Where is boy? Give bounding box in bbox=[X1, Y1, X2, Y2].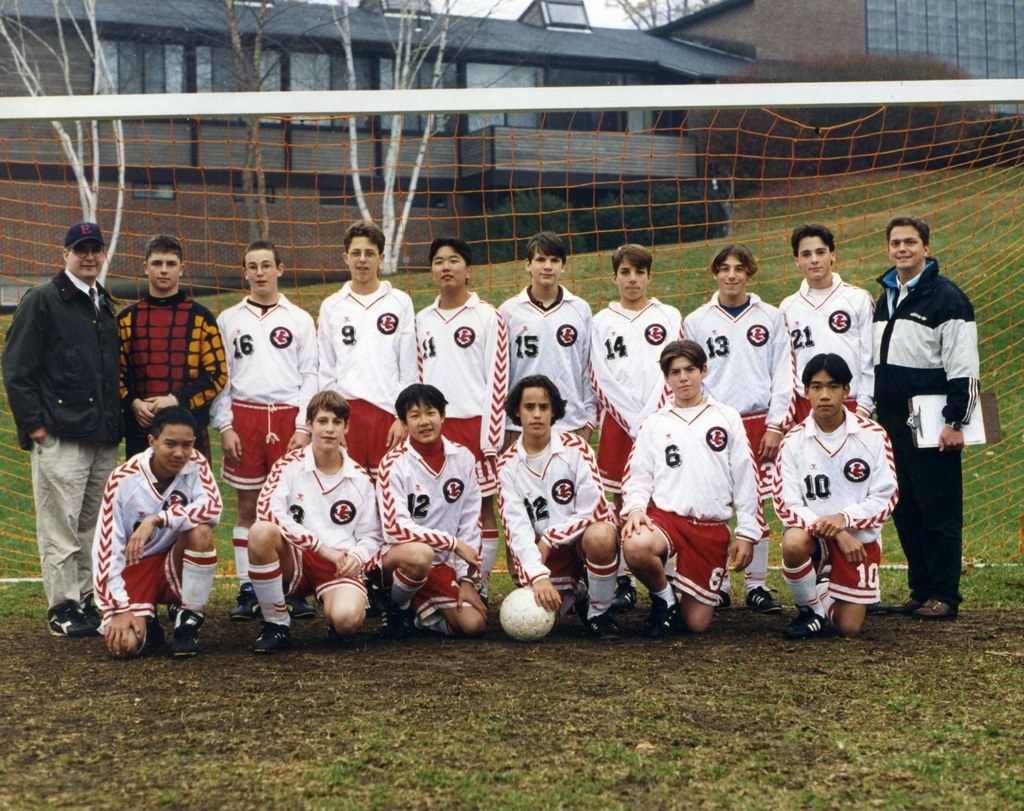
bbox=[81, 396, 227, 637].
